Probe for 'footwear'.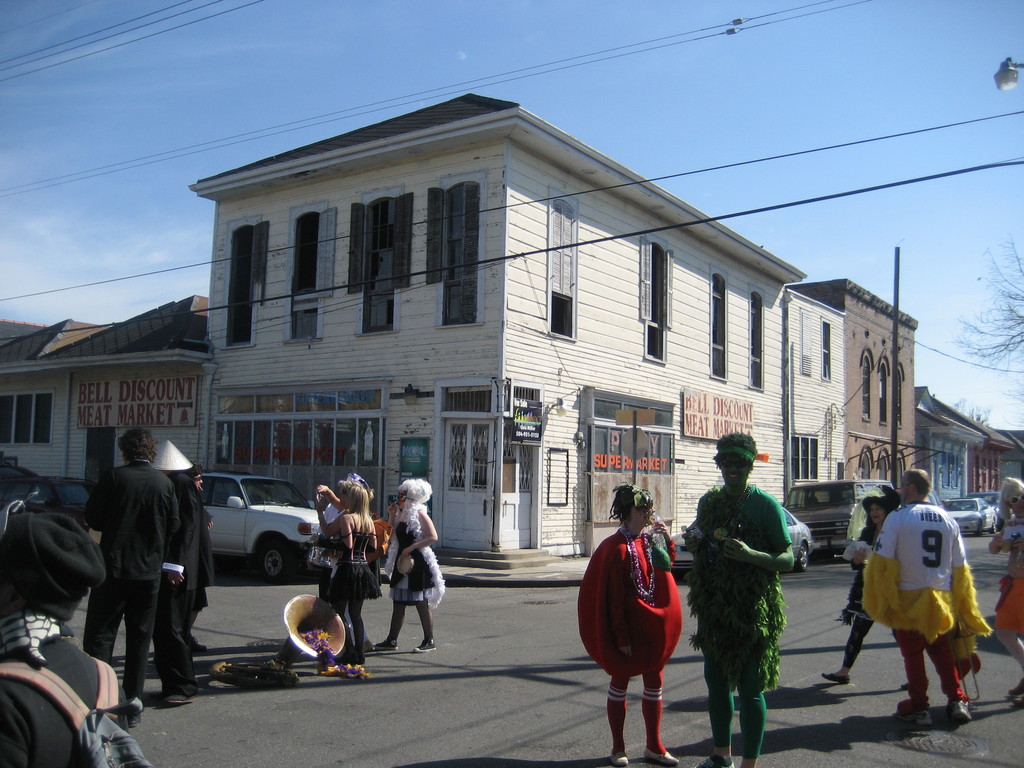
Probe result: {"x1": 950, "y1": 692, "x2": 976, "y2": 721}.
